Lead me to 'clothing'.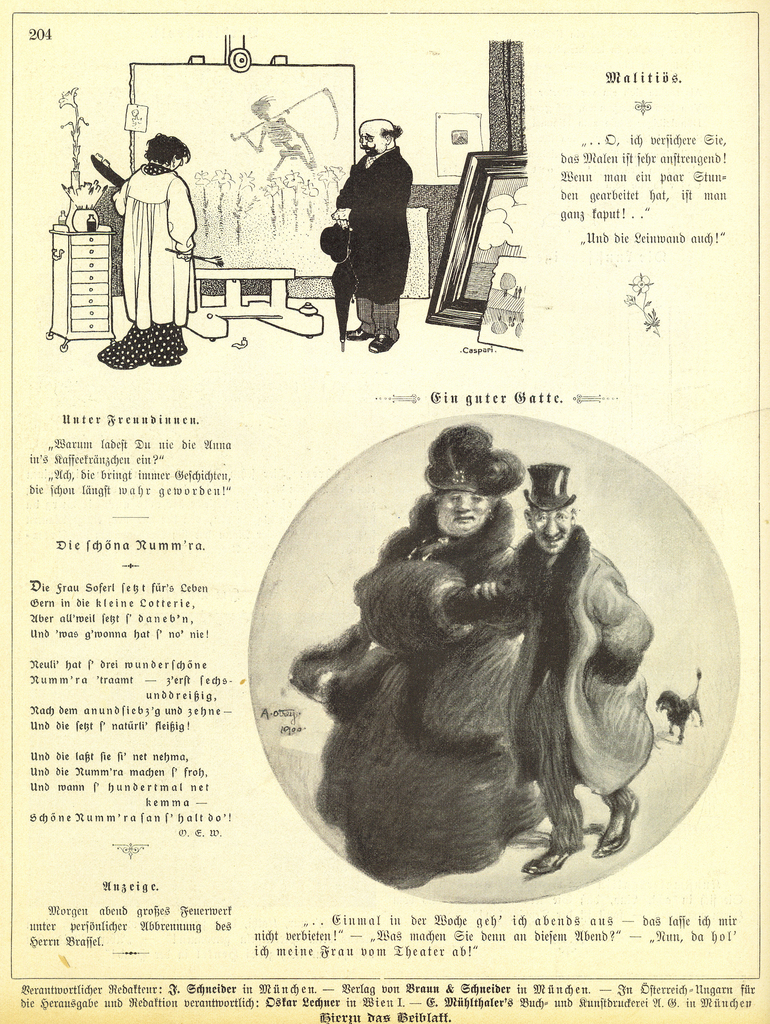
Lead to locate(335, 150, 407, 344).
